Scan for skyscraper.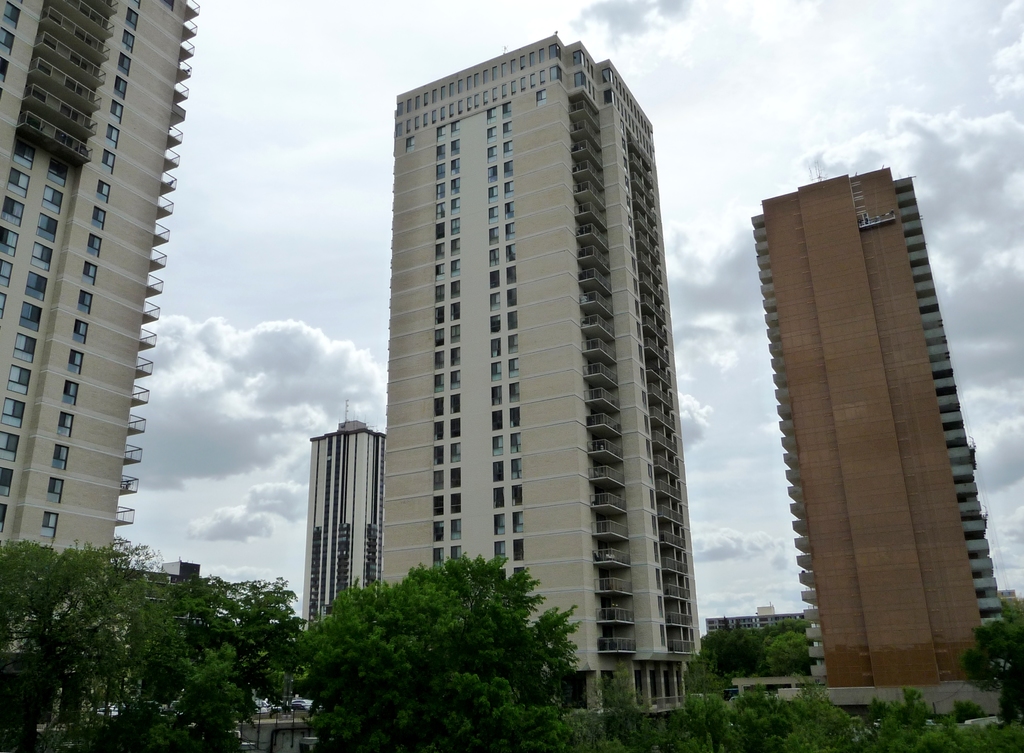
Scan result: x1=748, y1=165, x2=1014, y2=711.
